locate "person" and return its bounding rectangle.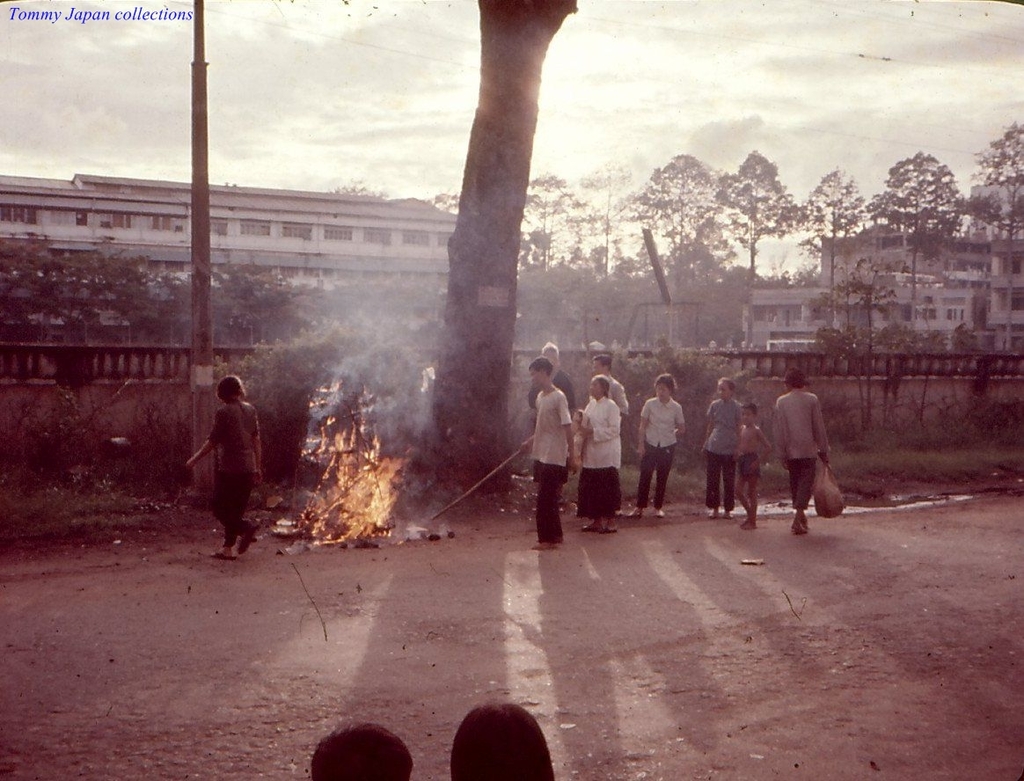
detection(452, 706, 554, 780).
